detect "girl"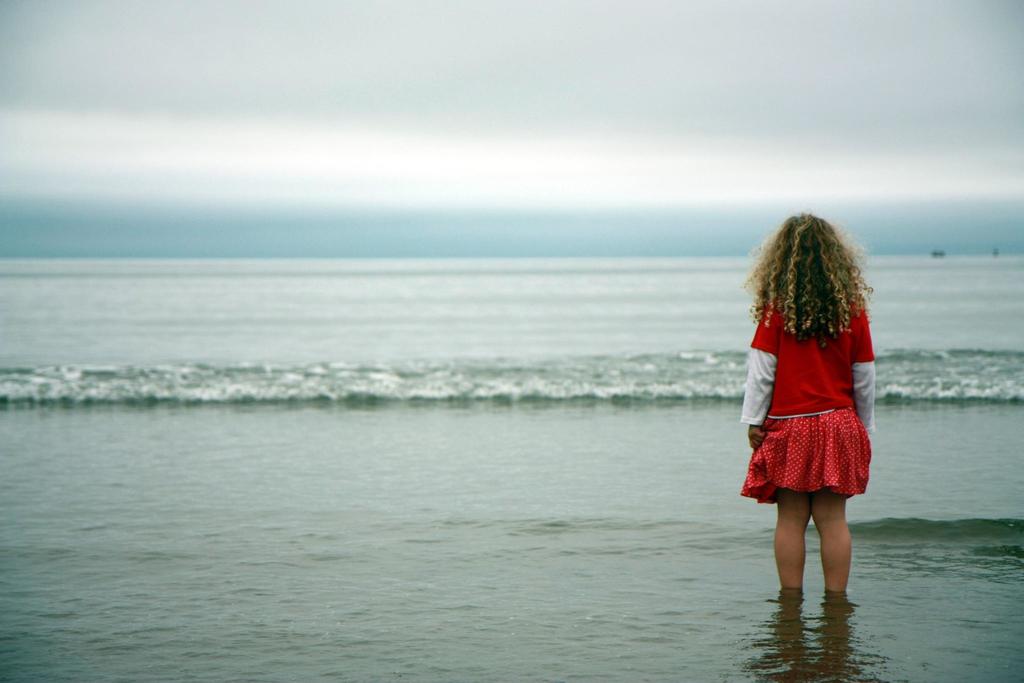
740/208/877/591
